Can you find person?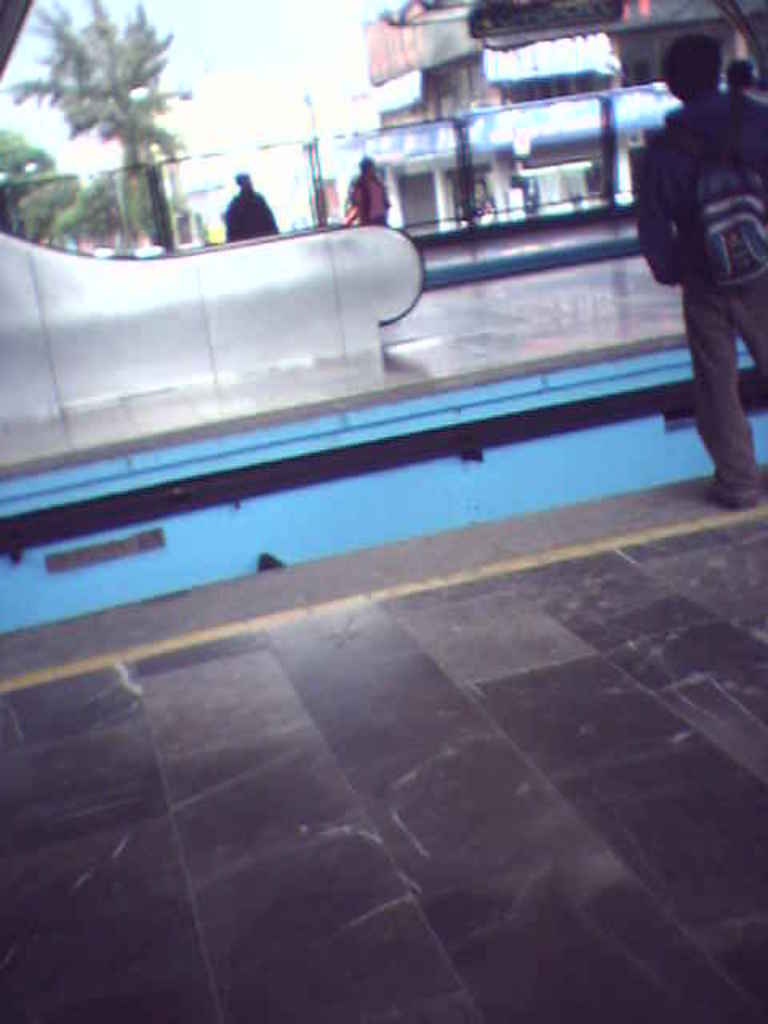
Yes, bounding box: <bbox>219, 168, 277, 242</bbox>.
